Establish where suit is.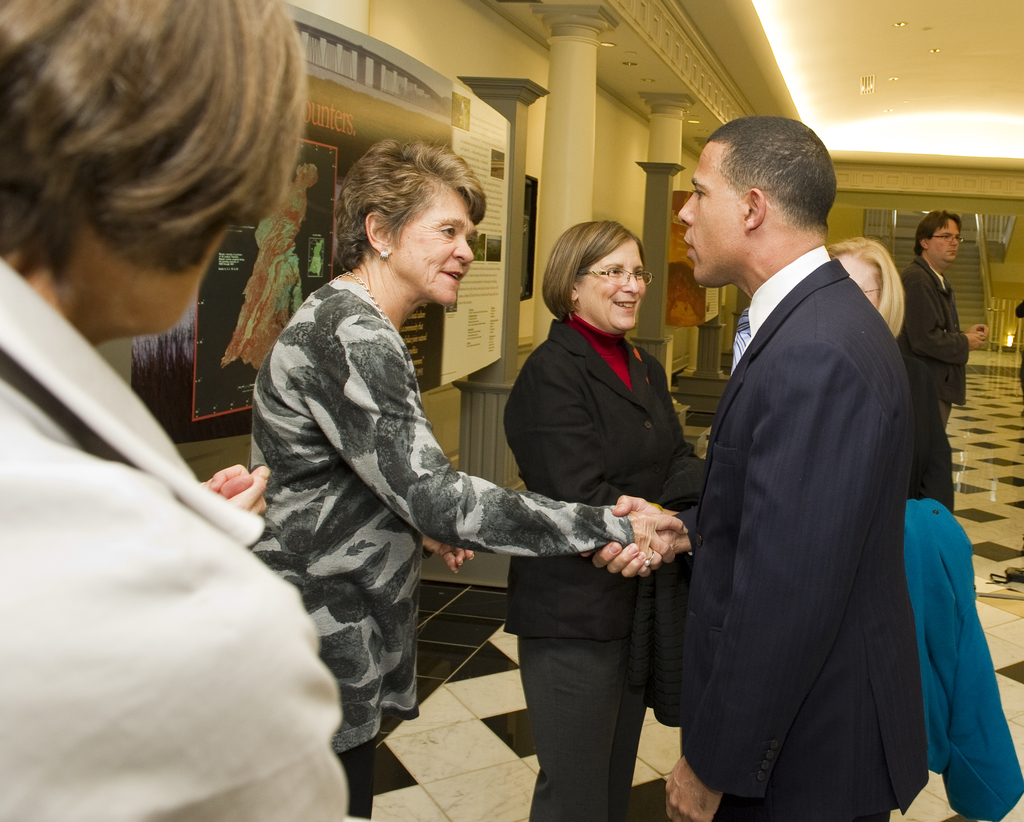
Established at Rect(895, 254, 973, 428).
